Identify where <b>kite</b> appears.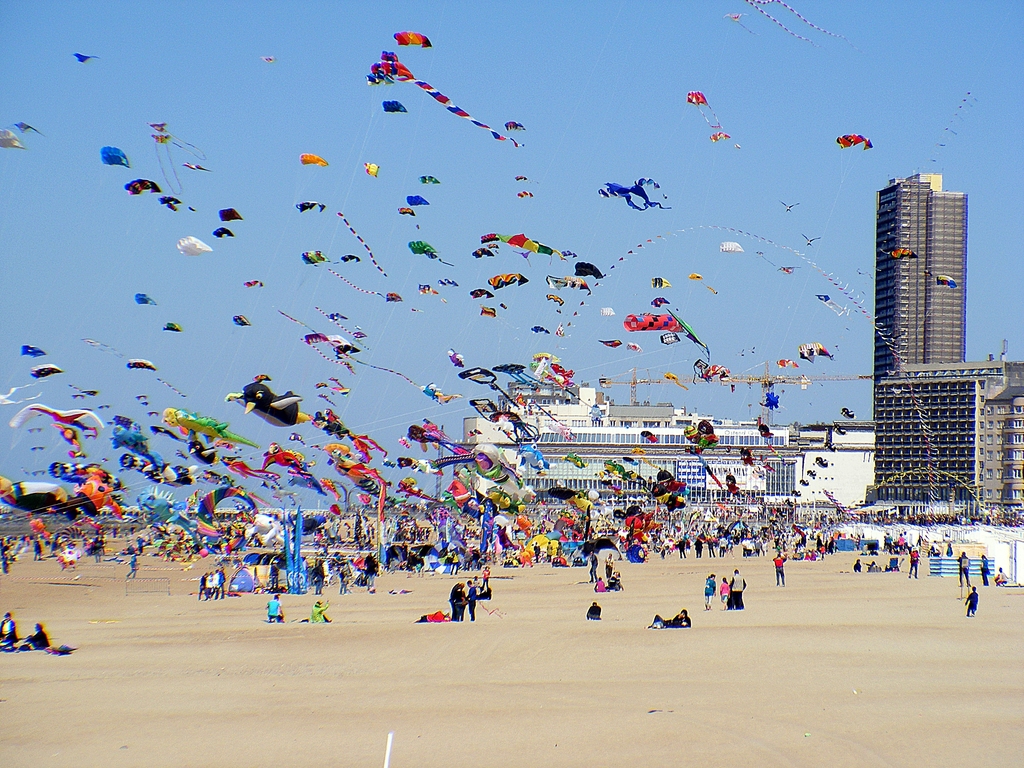
Appears at (x1=597, y1=172, x2=675, y2=213).
